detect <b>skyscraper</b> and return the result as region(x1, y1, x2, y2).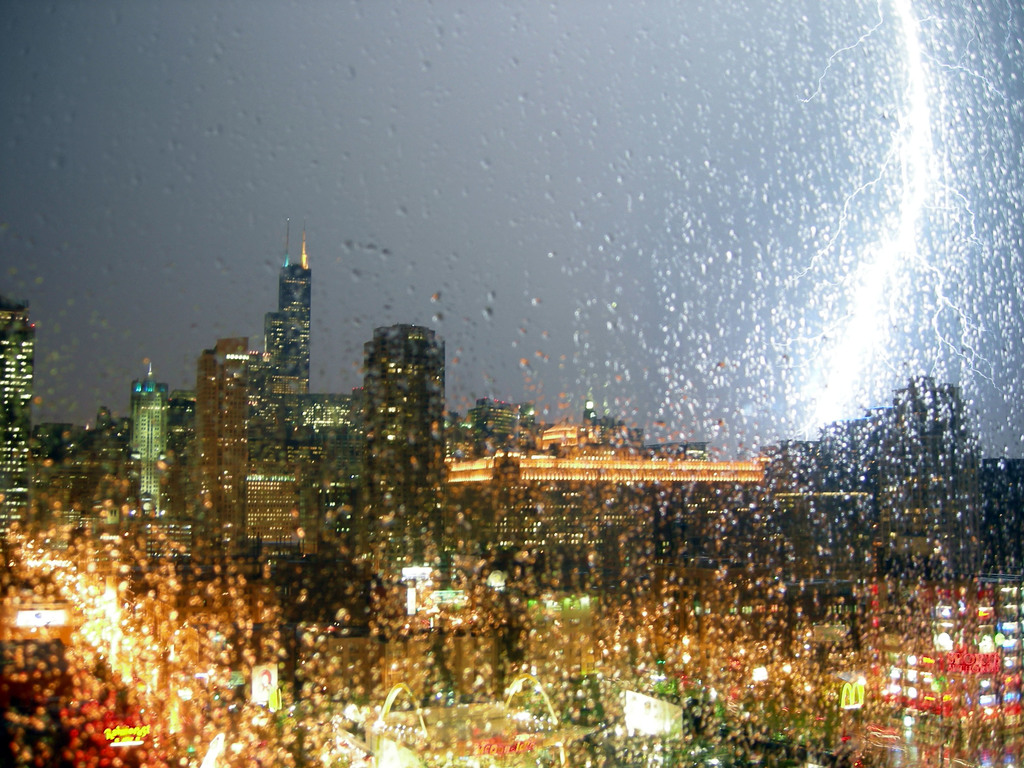
region(362, 323, 447, 521).
